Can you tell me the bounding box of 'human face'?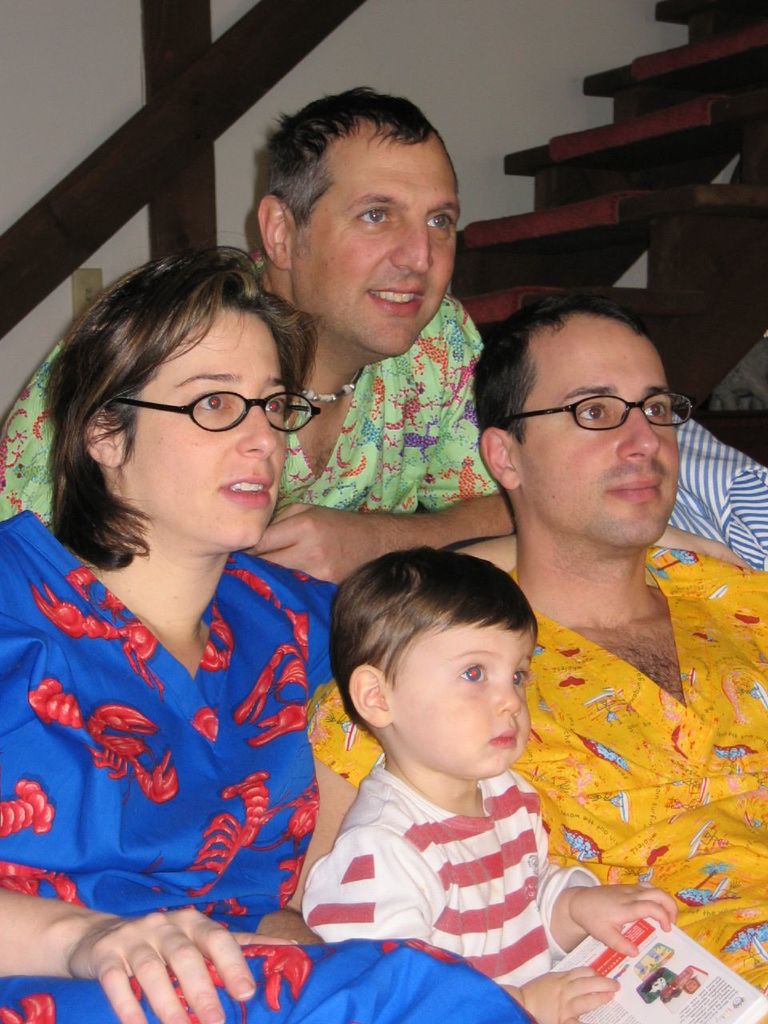
(left=122, top=299, right=287, bottom=547).
